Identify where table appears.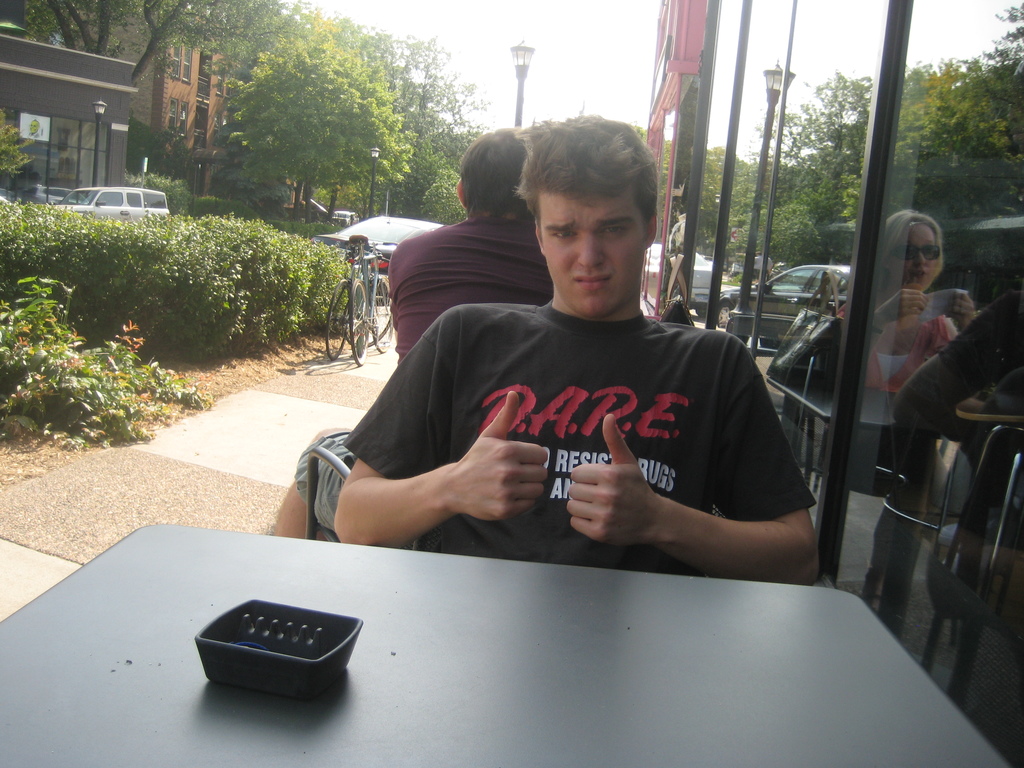
Appears at bbox=(0, 520, 1011, 767).
